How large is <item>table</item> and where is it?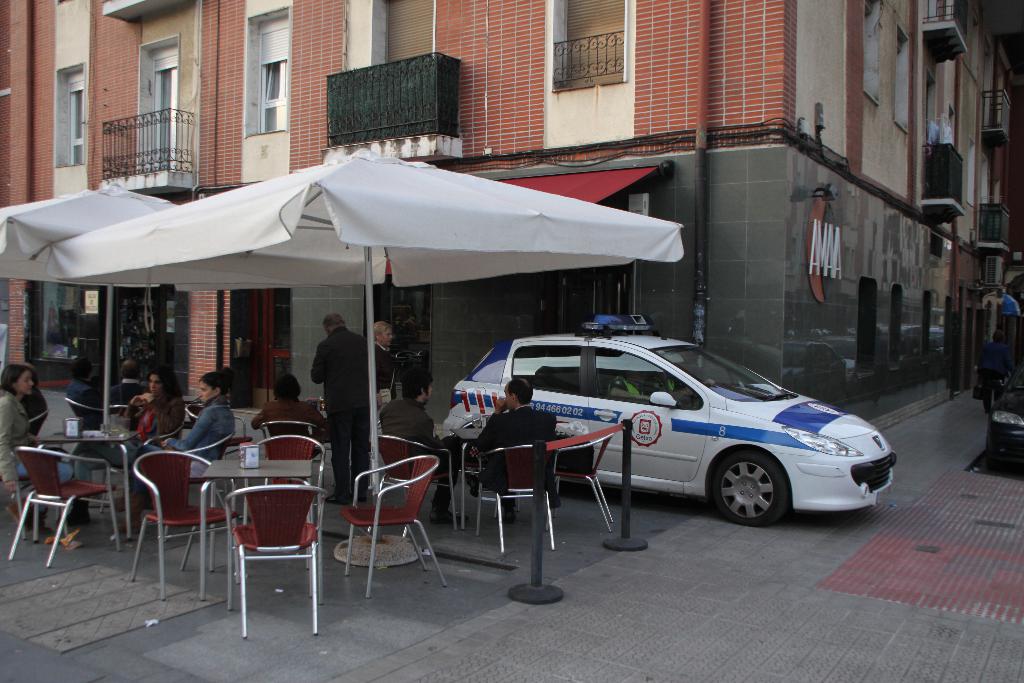
Bounding box: [x1=449, y1=426, x2=490, y2=536].
